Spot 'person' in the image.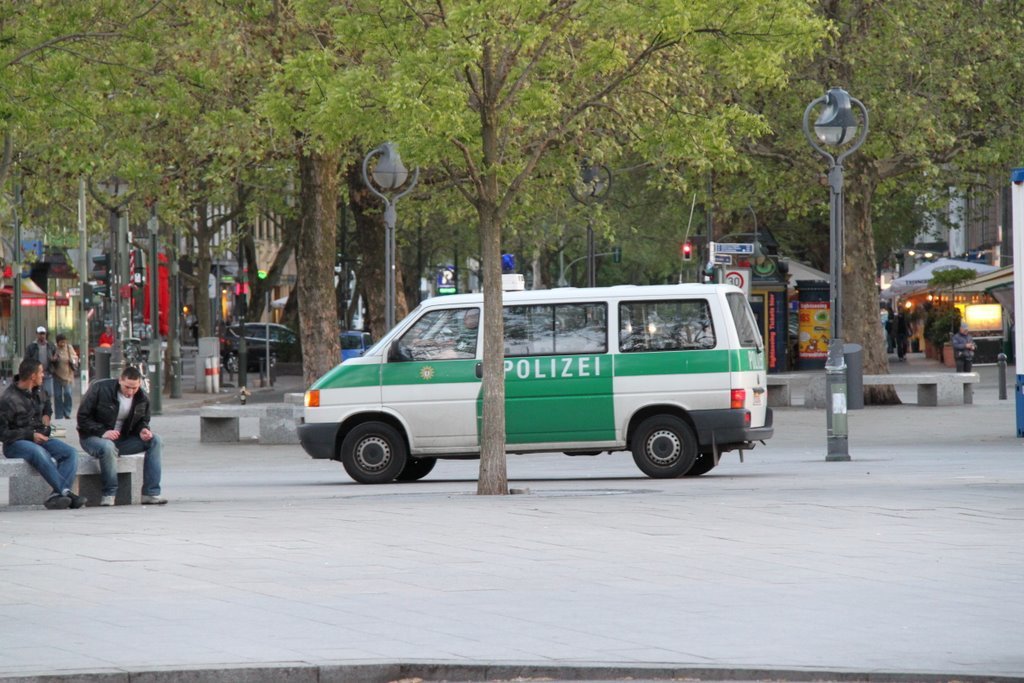
'person' found at 0/353/78/514.
